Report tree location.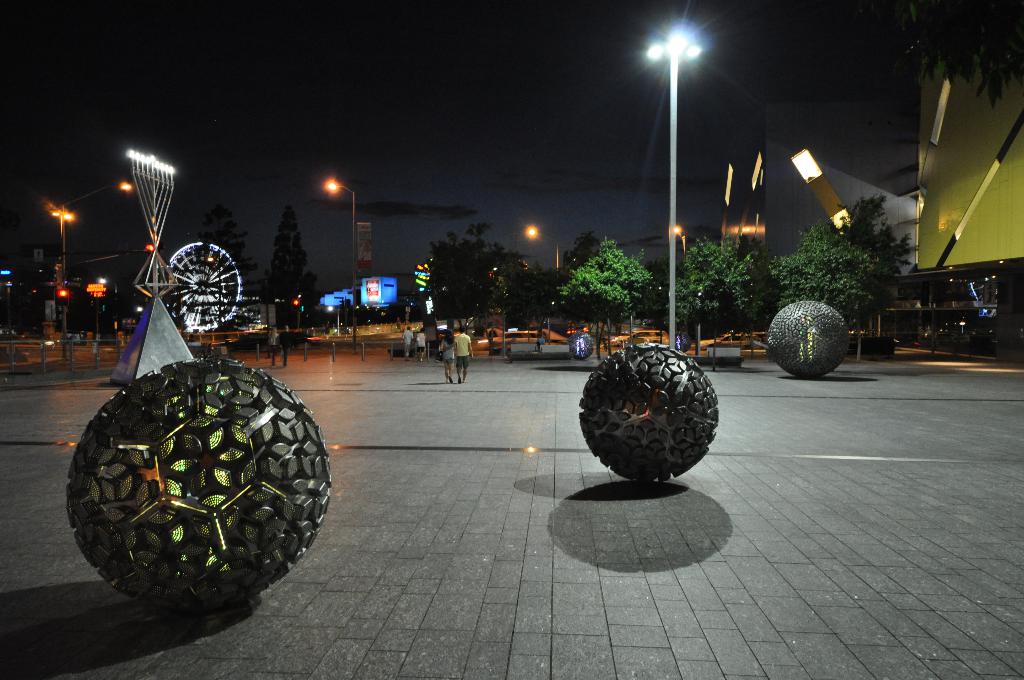
Report: l=835, t=193, r=920, b=282.
